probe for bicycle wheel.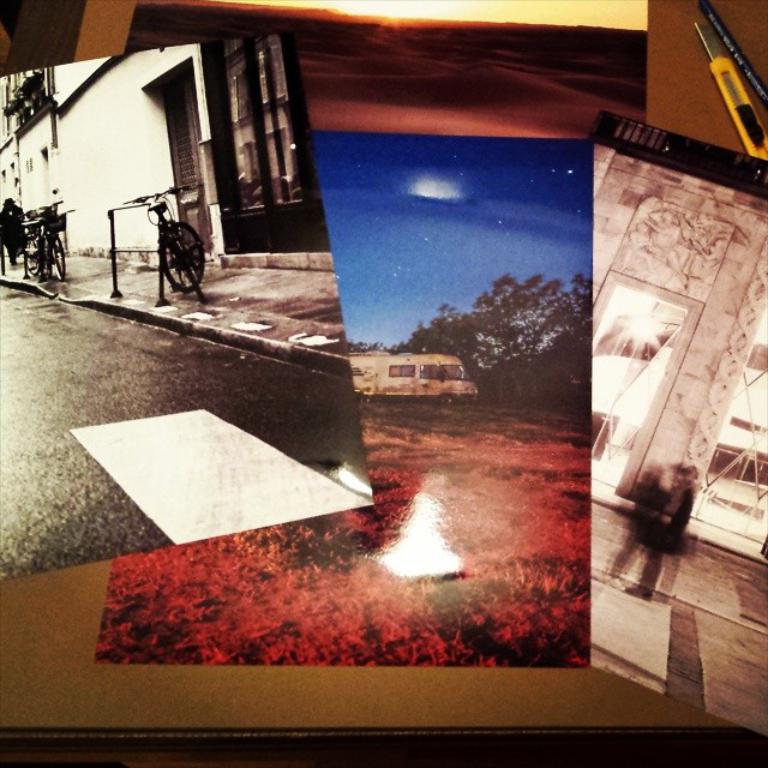
Probe result: Rect(158, 218, 205, 294).
